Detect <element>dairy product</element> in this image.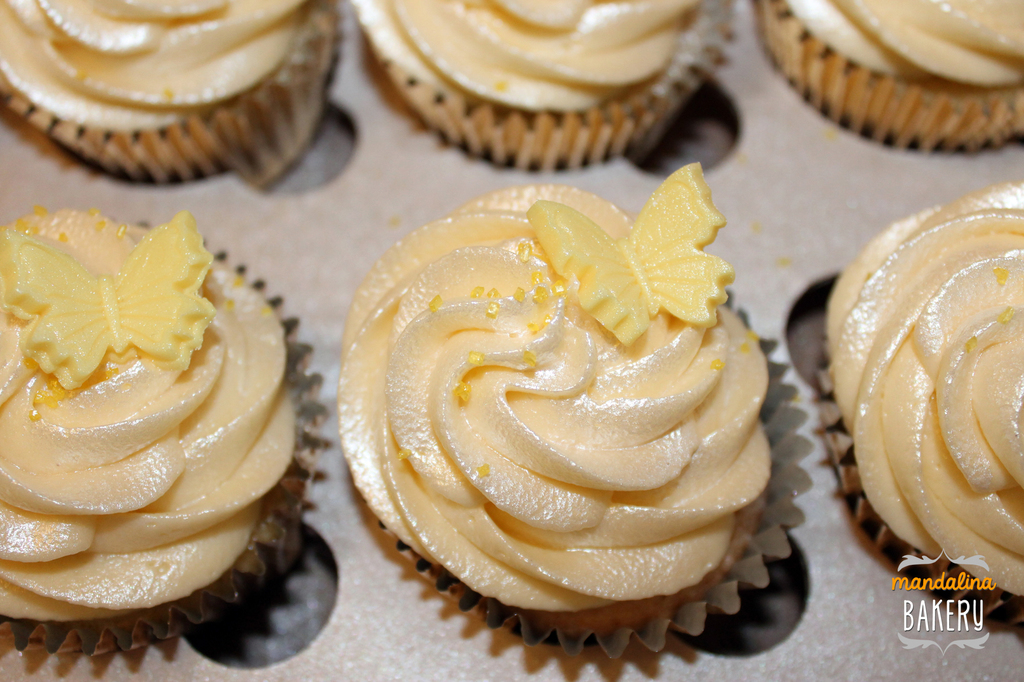
Detection: crop(0, 209, 296, 623).
